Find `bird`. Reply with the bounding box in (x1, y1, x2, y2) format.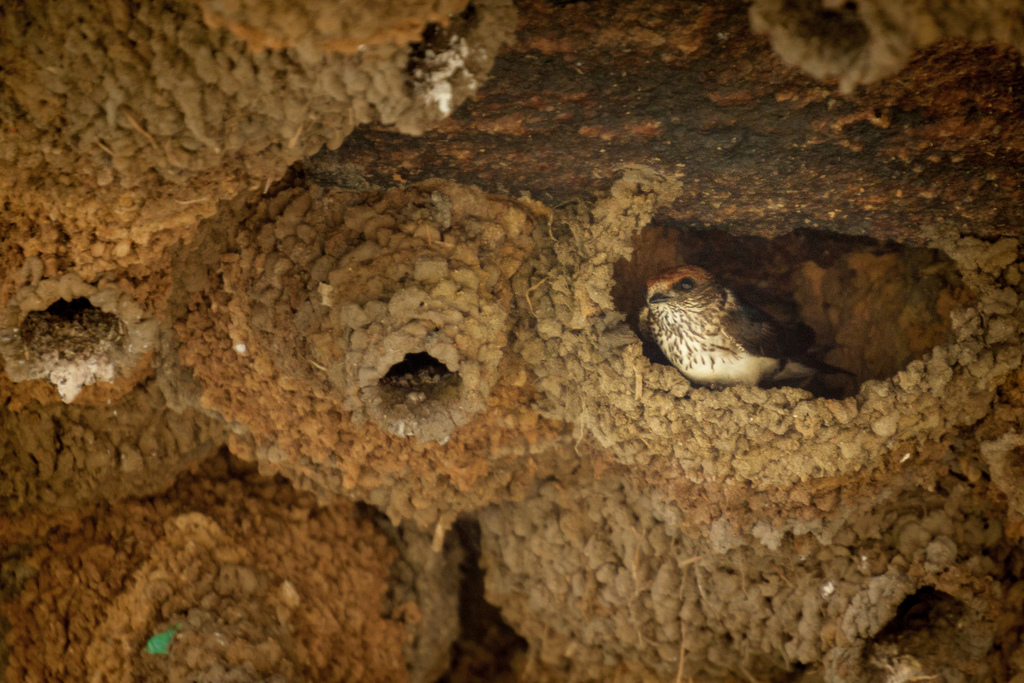
(632, 257, 842, 397).
